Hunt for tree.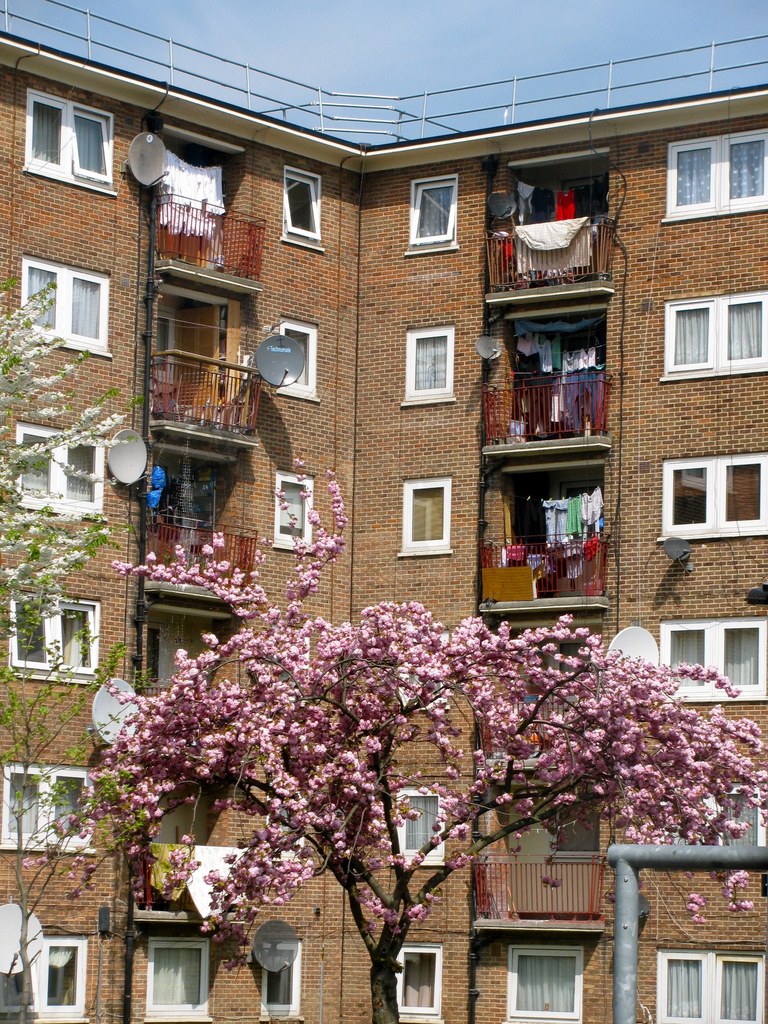
Hunted down at select_region(0, 259, 163, 1006).
